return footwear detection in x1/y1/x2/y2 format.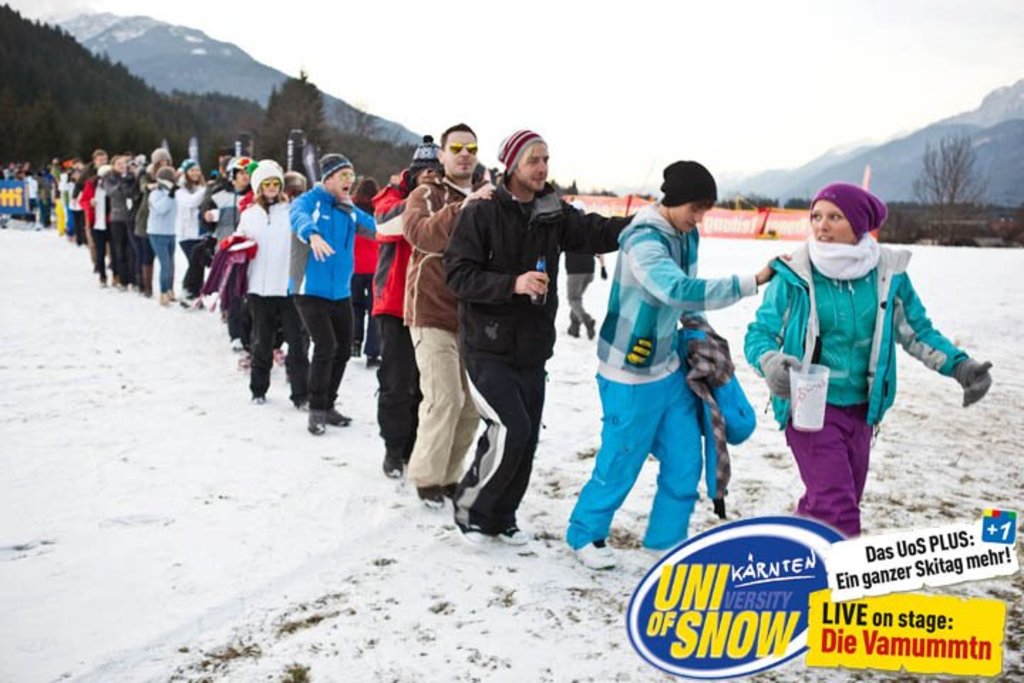
88/266/151/299.
